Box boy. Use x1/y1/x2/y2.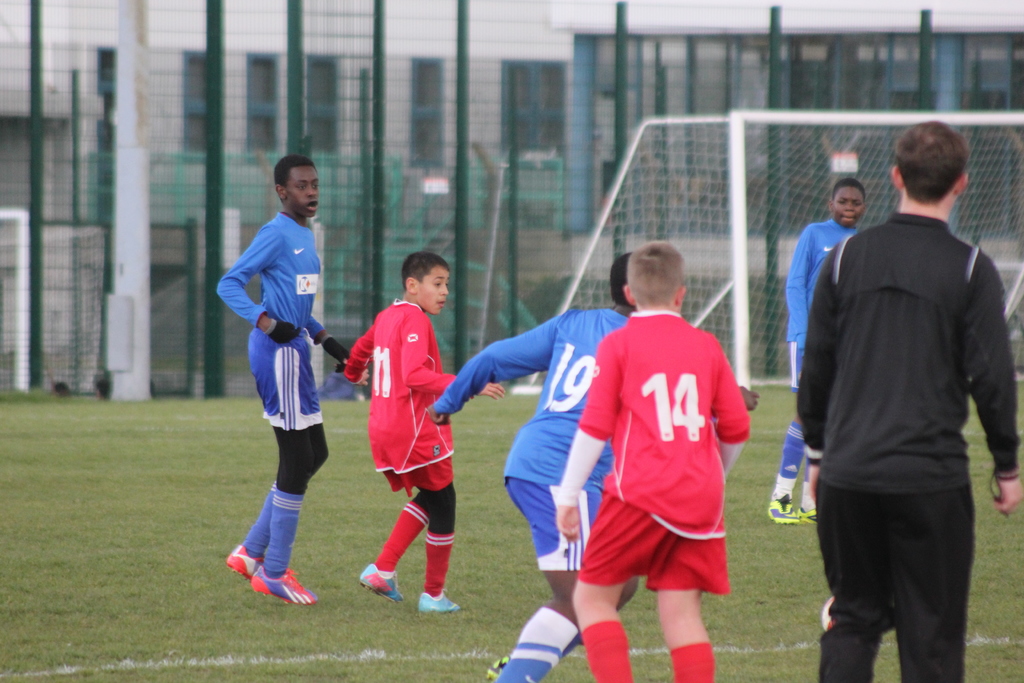
336/249/507/611.
